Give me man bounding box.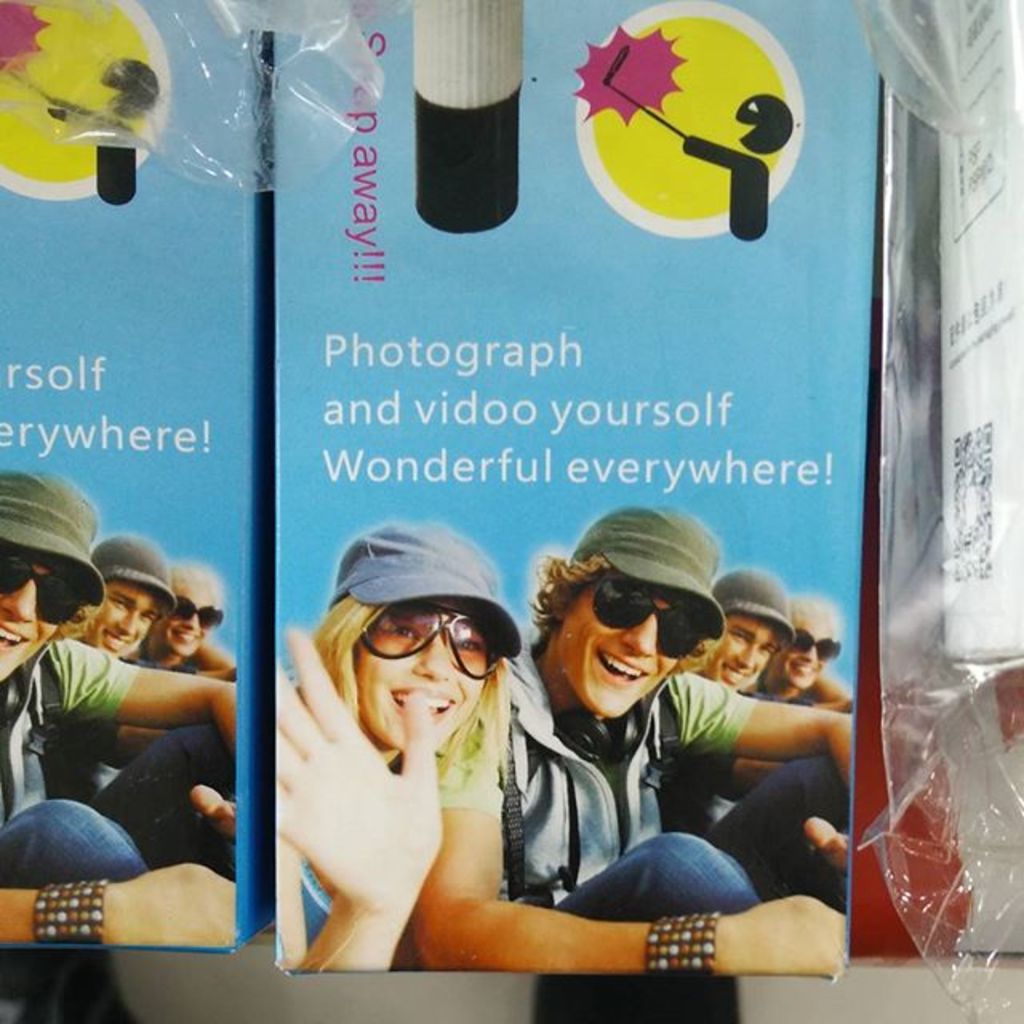
658/566/856/832.
